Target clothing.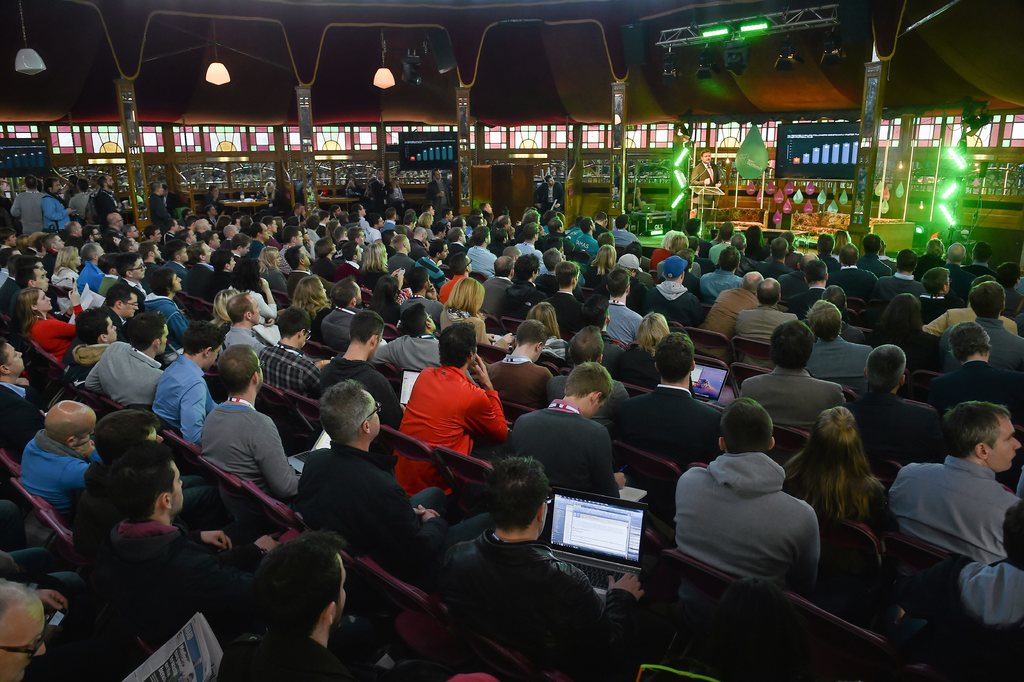
Target region: select_region(613, 268, 650, 306).
